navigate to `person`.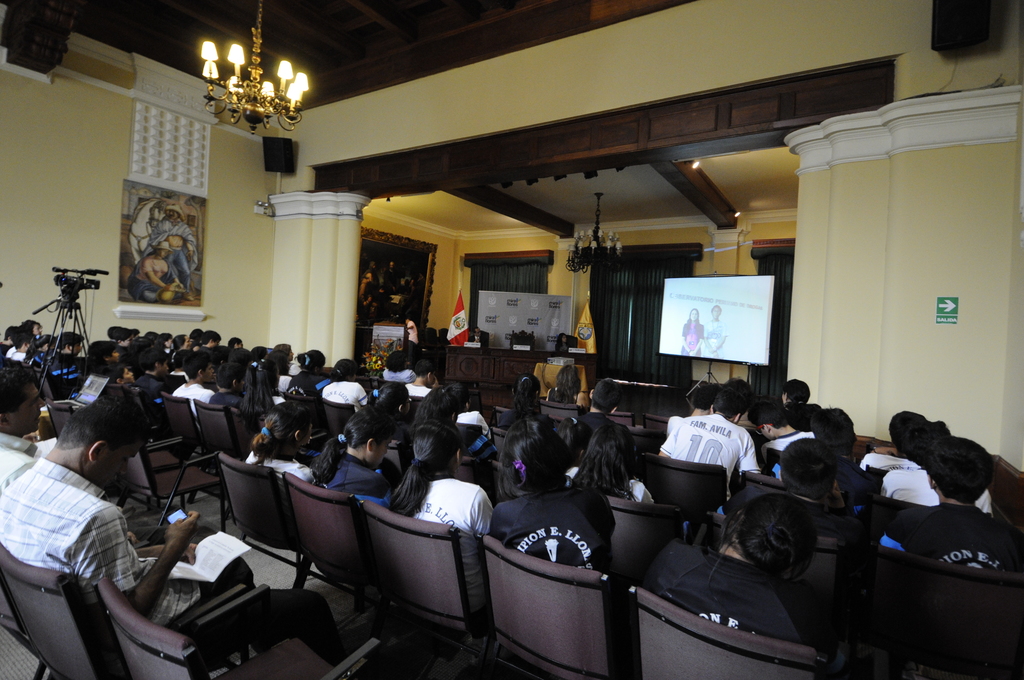
Navigation target: <bbox>143, 204, 195, 302</bbox>.
